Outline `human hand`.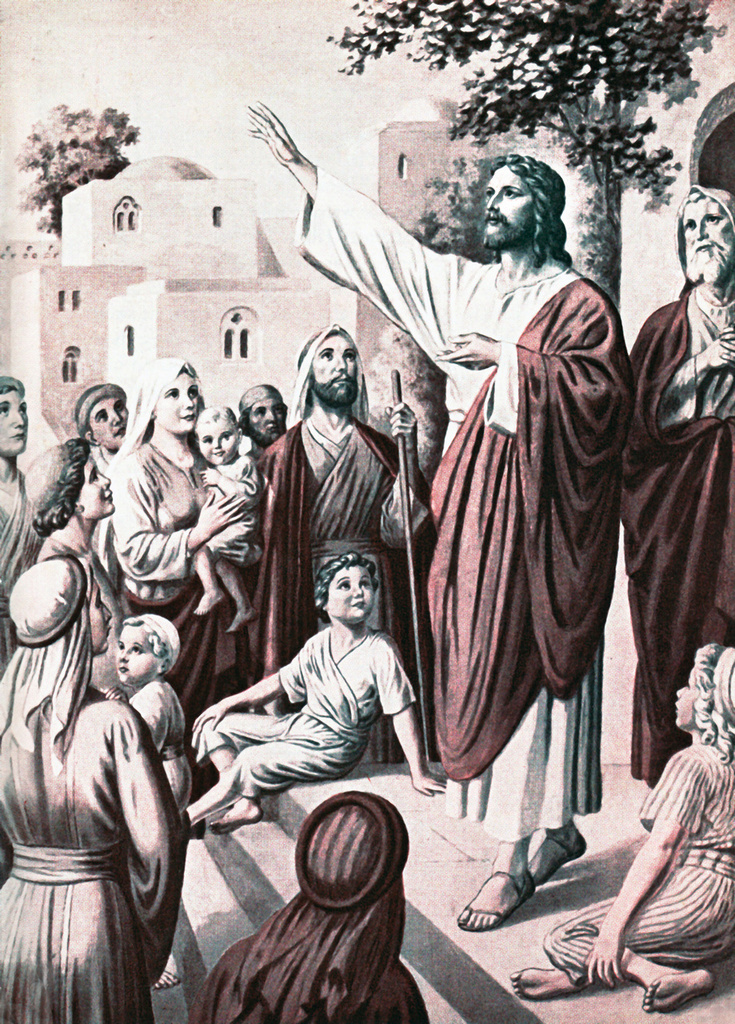
Outline: 192,702,225,733.
